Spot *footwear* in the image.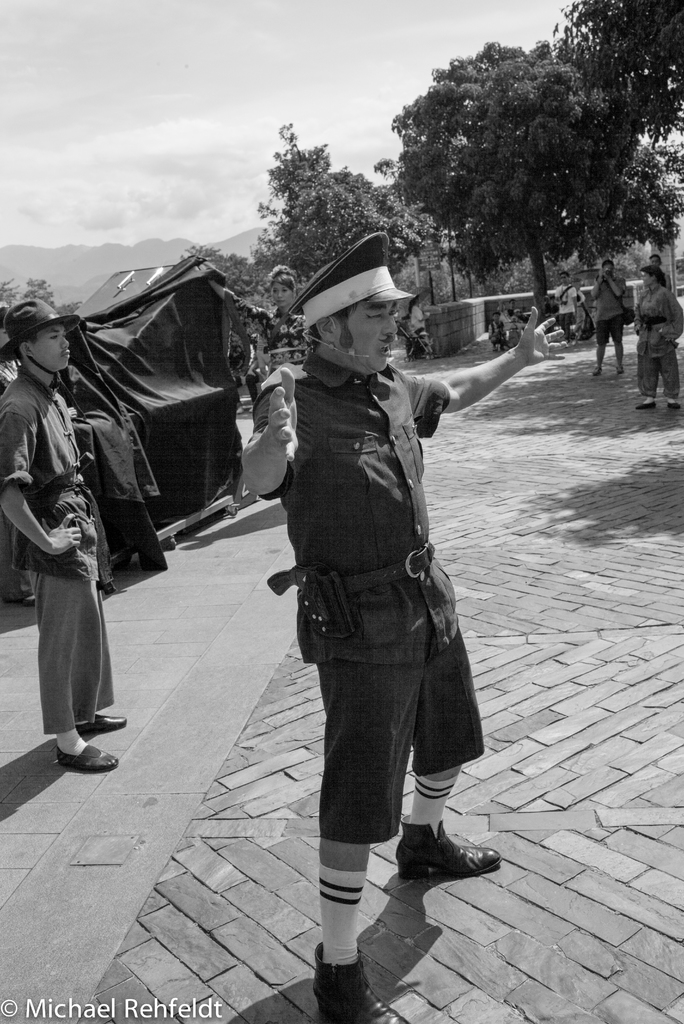
*footwear* found at (x1=393, y1=827, x2=496, y2=887).
